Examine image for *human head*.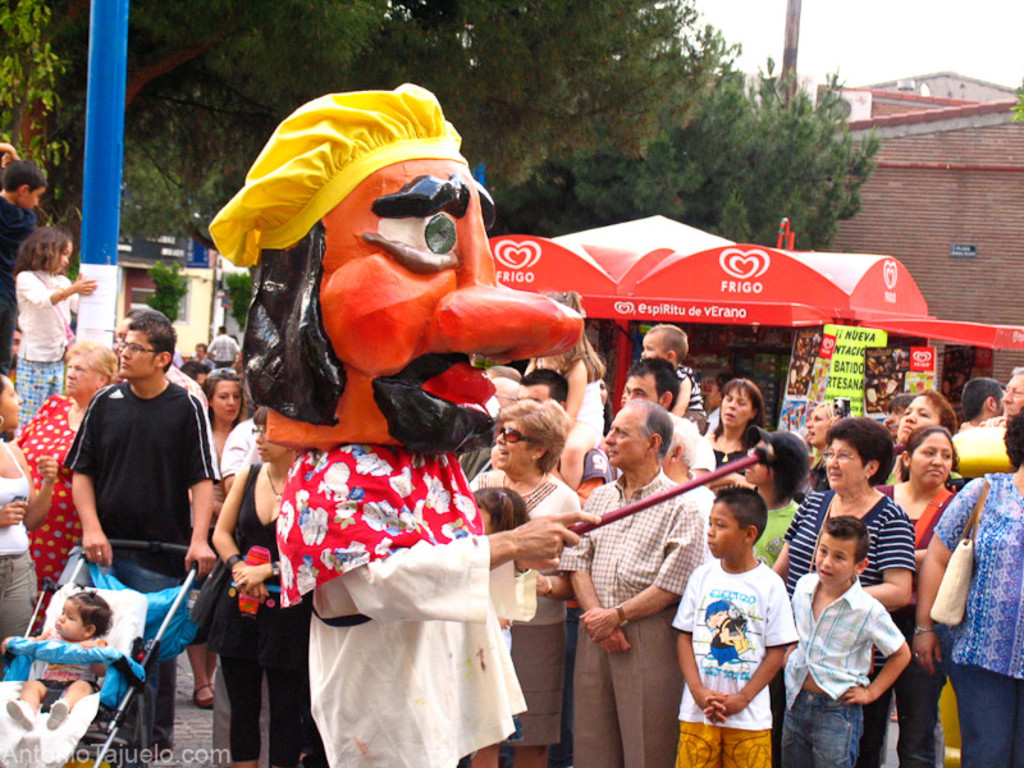
Examination result: {"left": 10, "top": 166, "right": 55, "bottom": 205}.
